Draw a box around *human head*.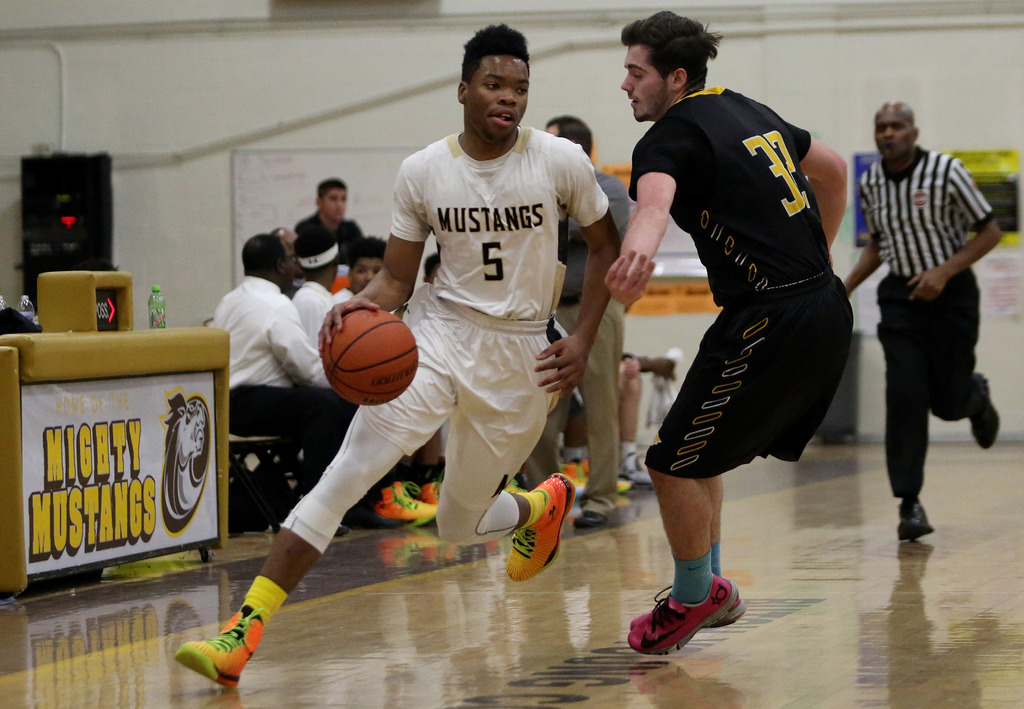
(left=348, top=234, right=384, bottom=291).
